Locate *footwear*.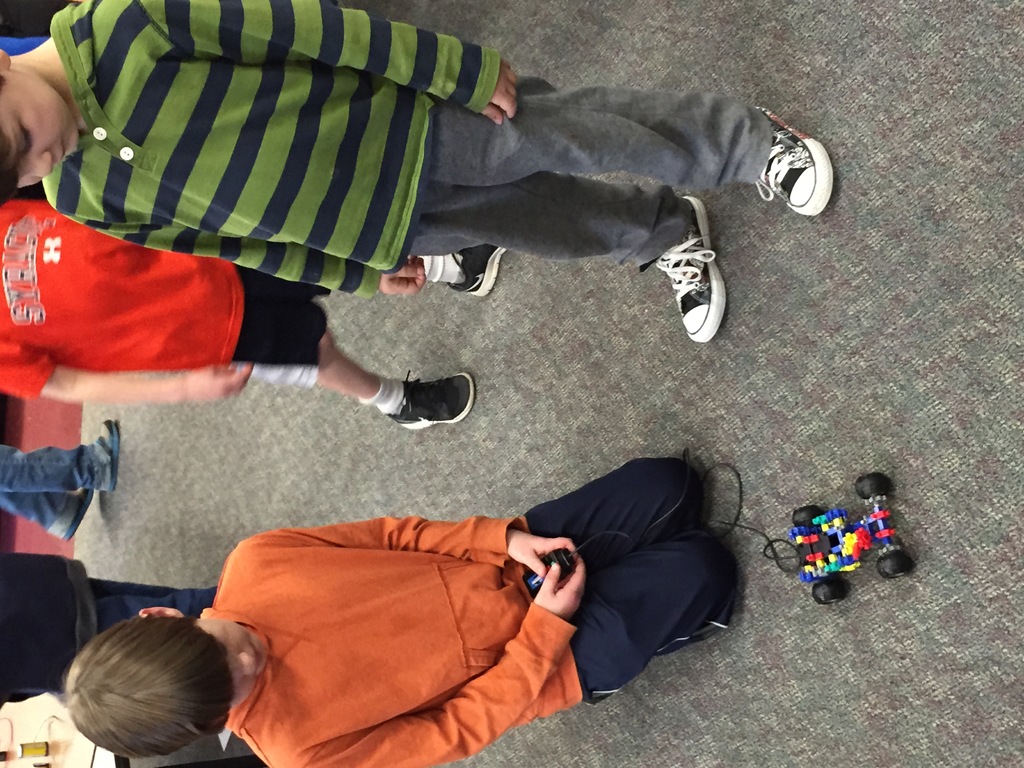
Bounding box: <box>47,487,95,544</box>.
